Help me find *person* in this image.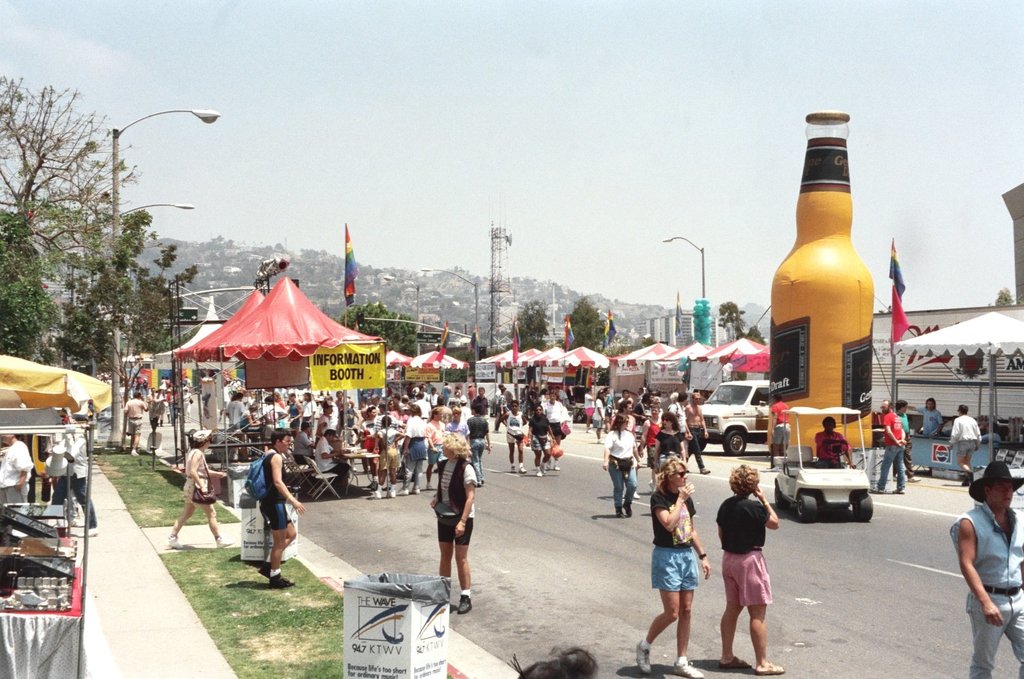
Found it: l=891, t=397, r=907, b=440.
